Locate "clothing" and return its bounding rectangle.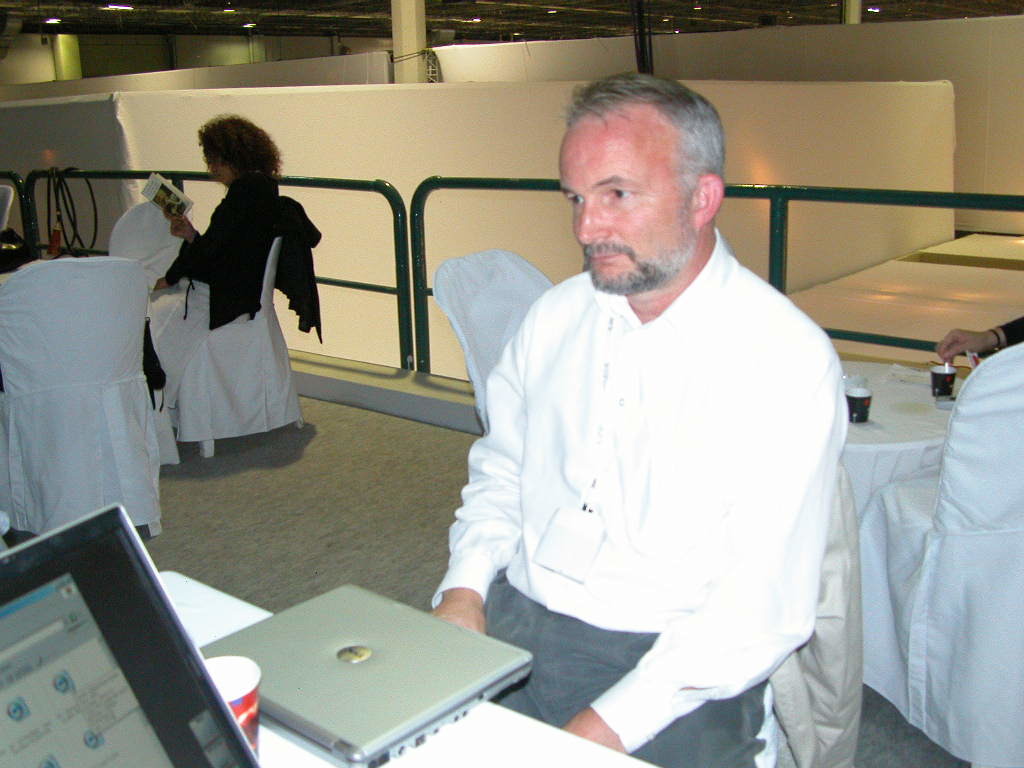
[x1=436, y1=186, x2=853, y2=749].
